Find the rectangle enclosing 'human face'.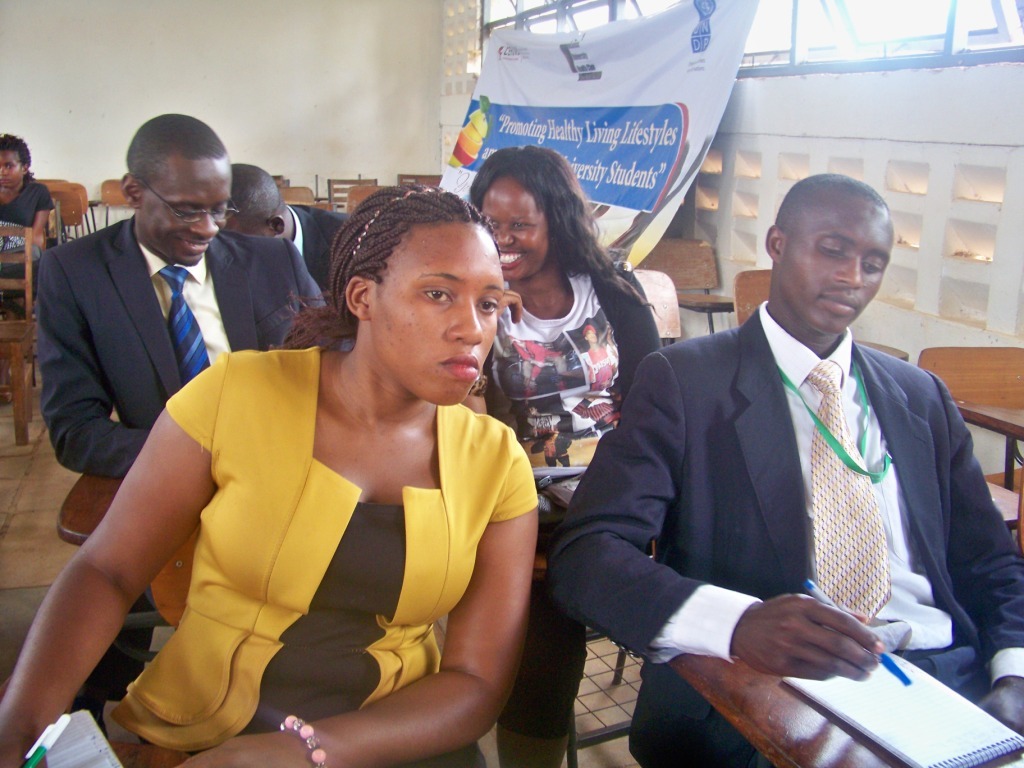
(585, 325, 597, 342).
